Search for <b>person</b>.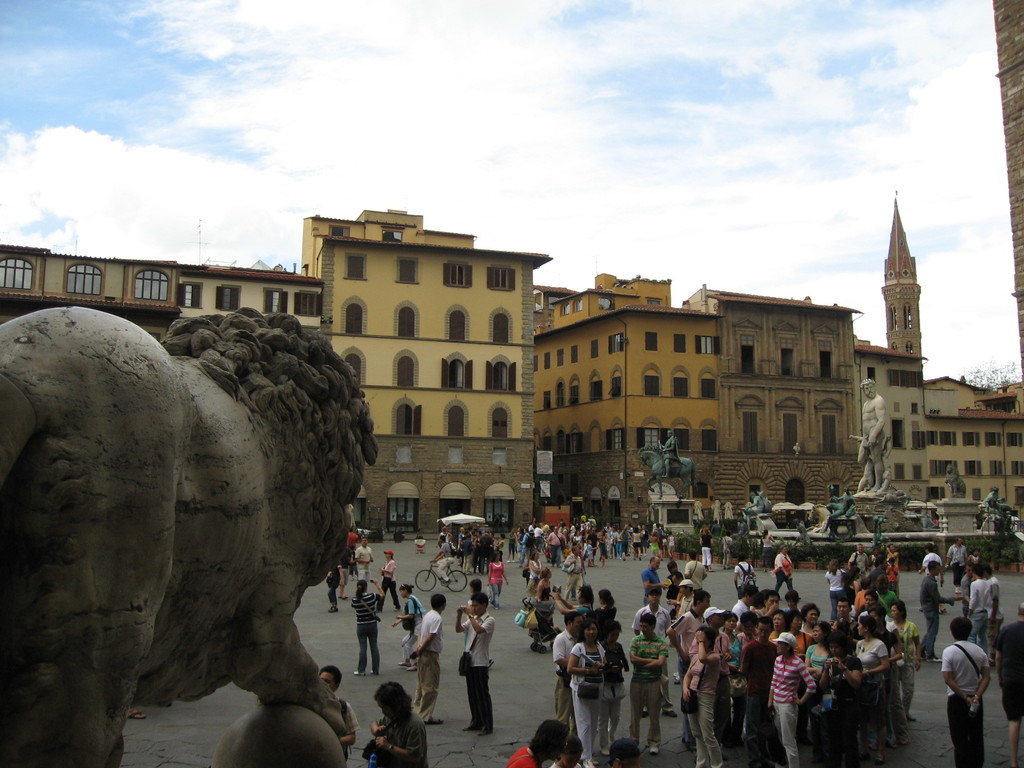
Found at [left=890, top=545, right=904, bottom=583].
